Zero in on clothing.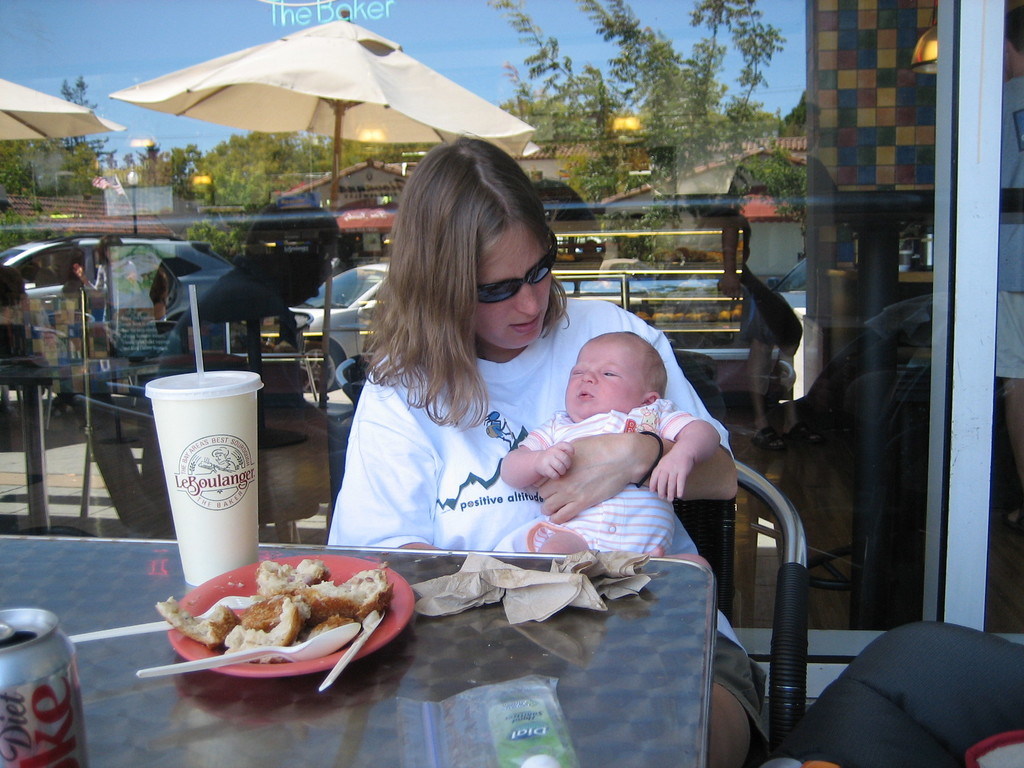
Zeroed in: (x1=327, y1=296, x2=771, y2=752).
